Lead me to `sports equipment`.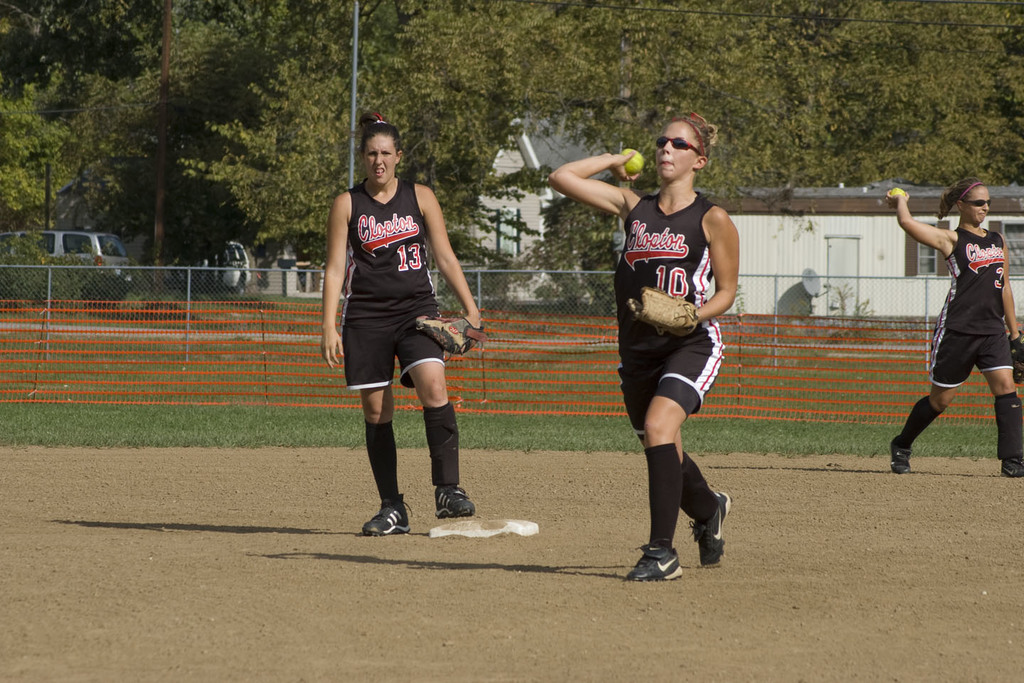
Lead to [626,286,700,338].
